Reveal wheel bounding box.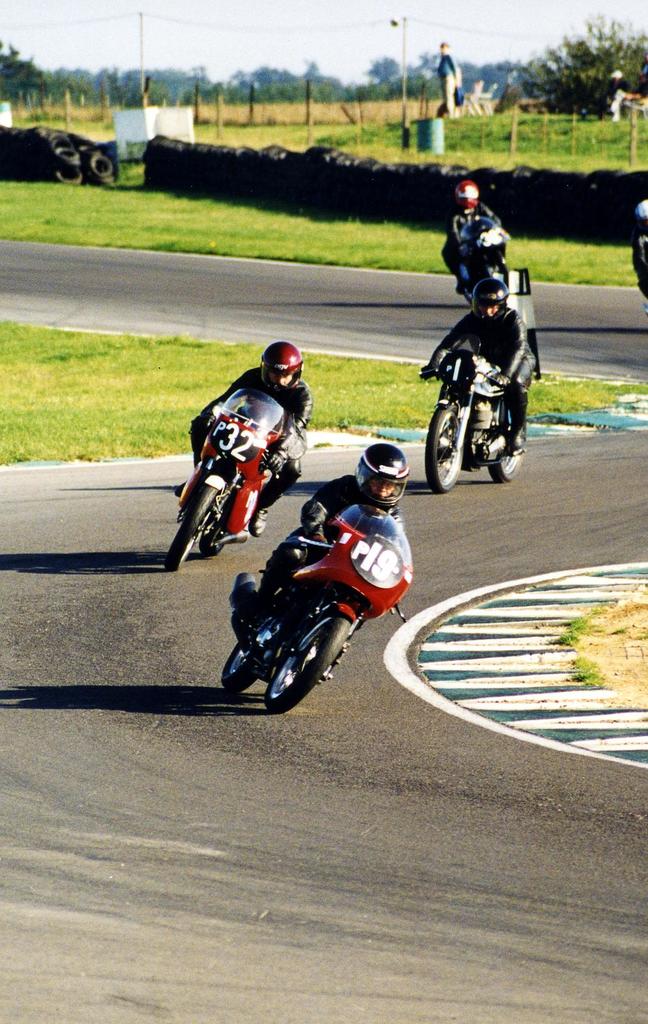
Revealed: 204,475,246,550.
